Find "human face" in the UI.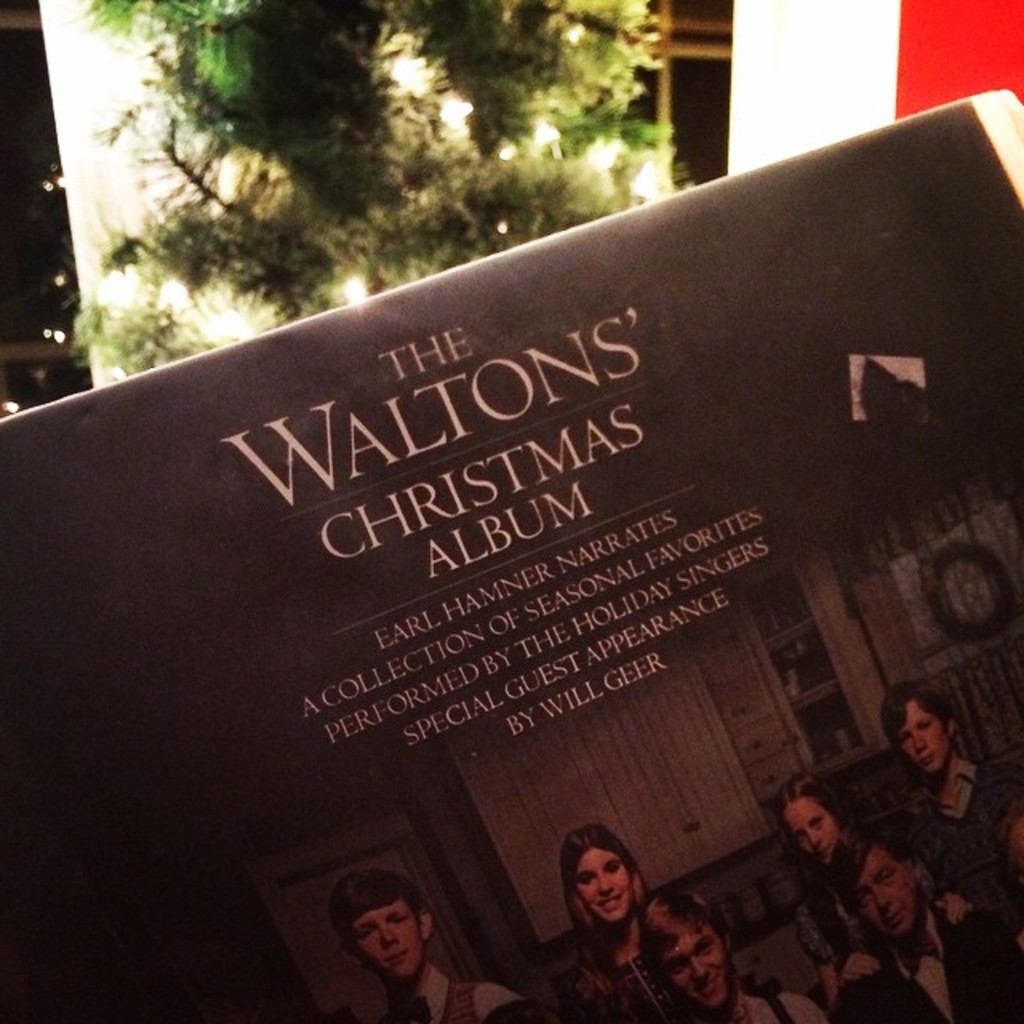
UI element at [346,898,413,976].
